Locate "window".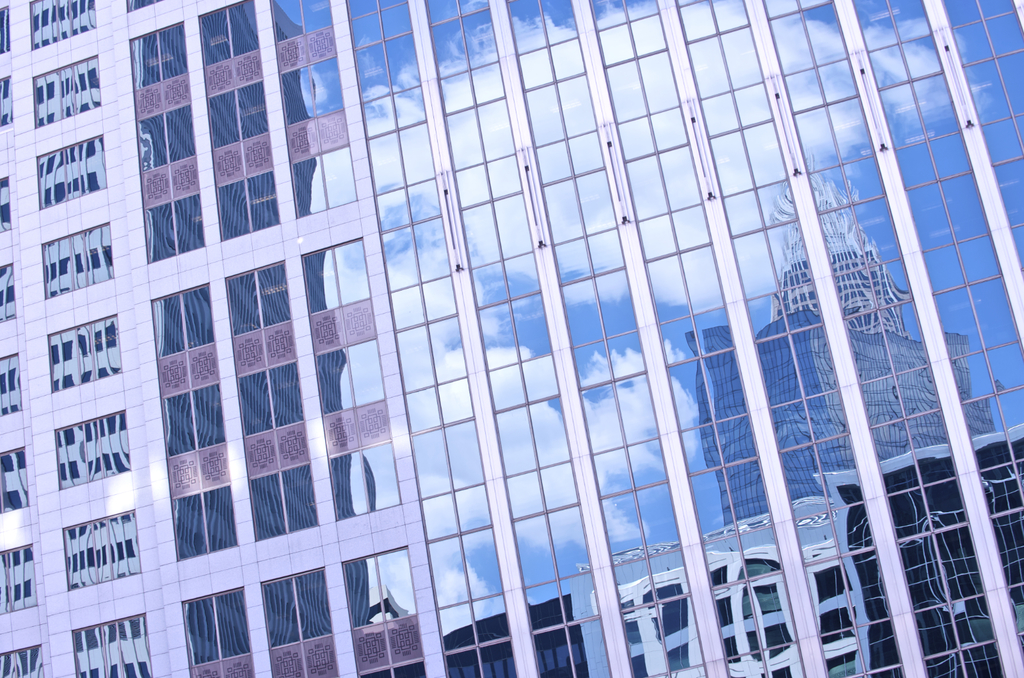
Bounding box: crop(340, 551, 410, 627).
